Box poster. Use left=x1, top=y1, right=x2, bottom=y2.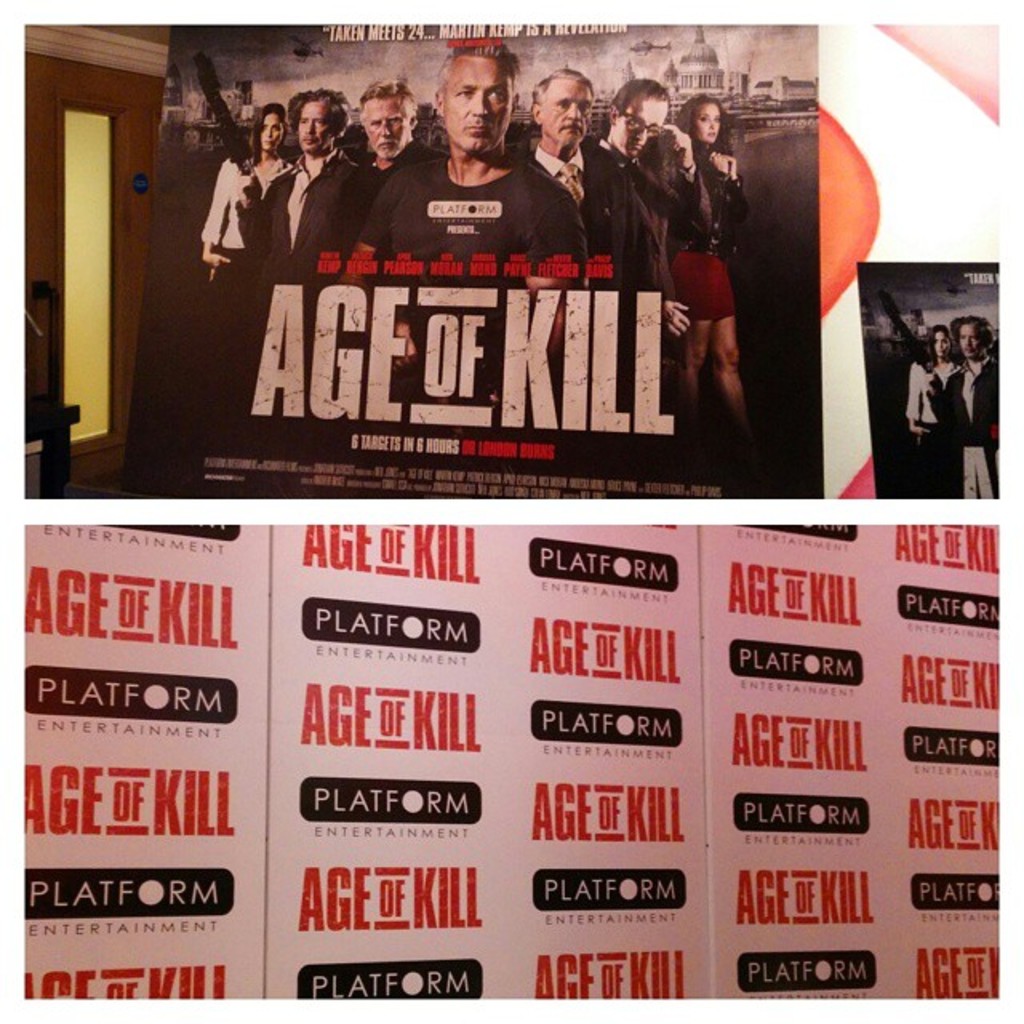
left=115, top=21, right=830, bottom=496.
